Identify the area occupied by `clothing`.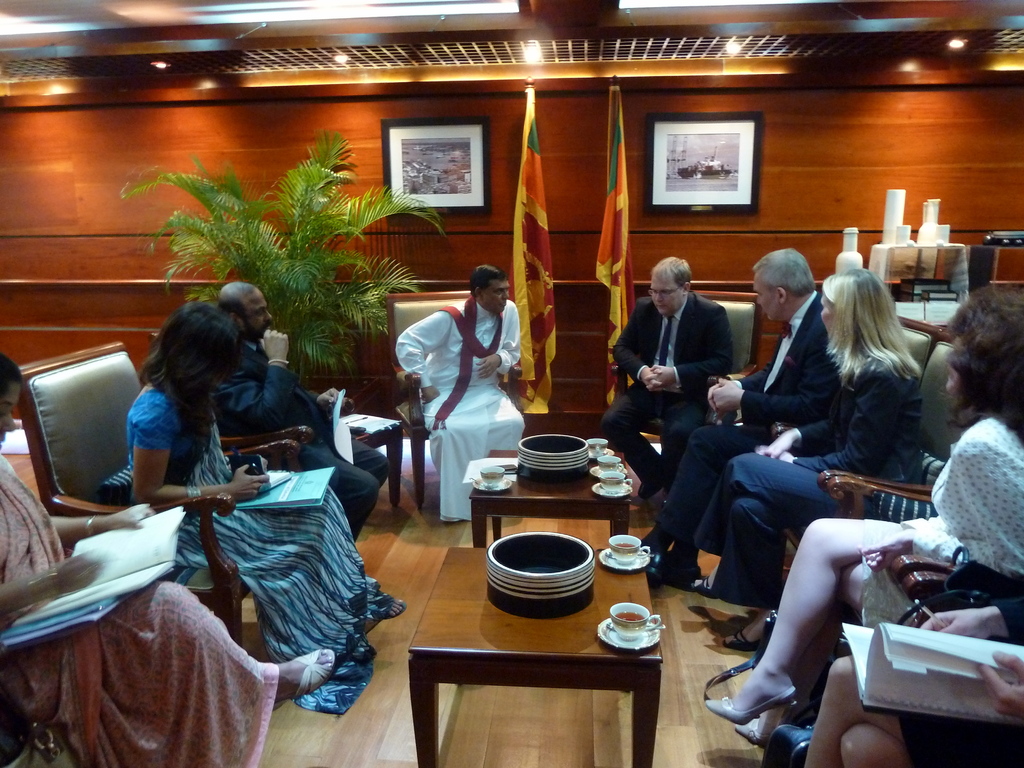
Area: detection(214, 333, 392, 543).
